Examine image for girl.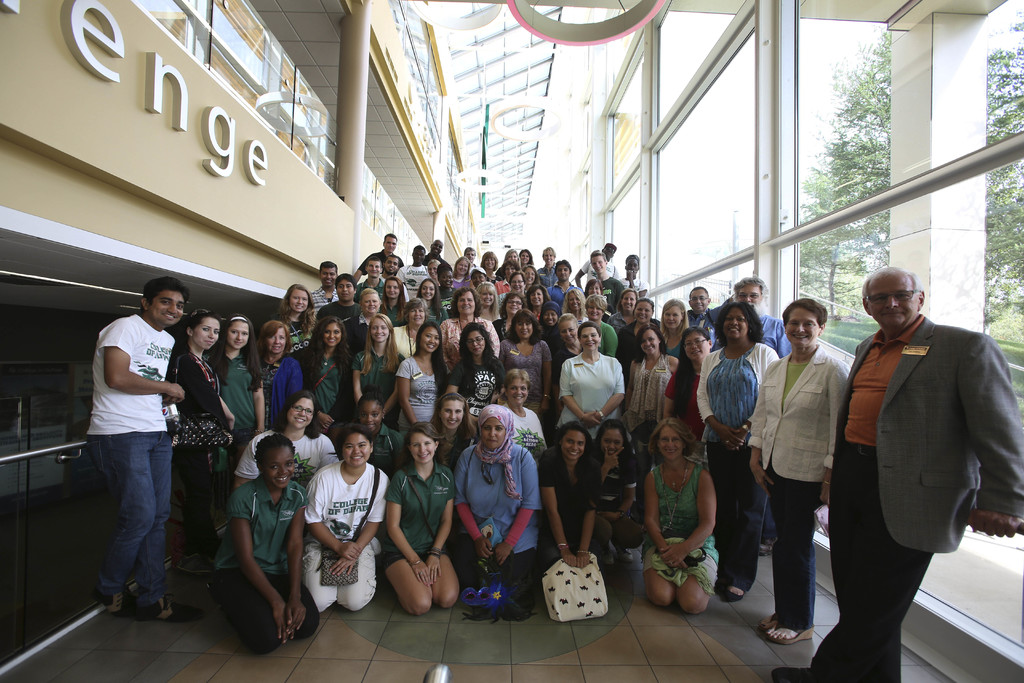
Examination result: 300/315/351/445.
